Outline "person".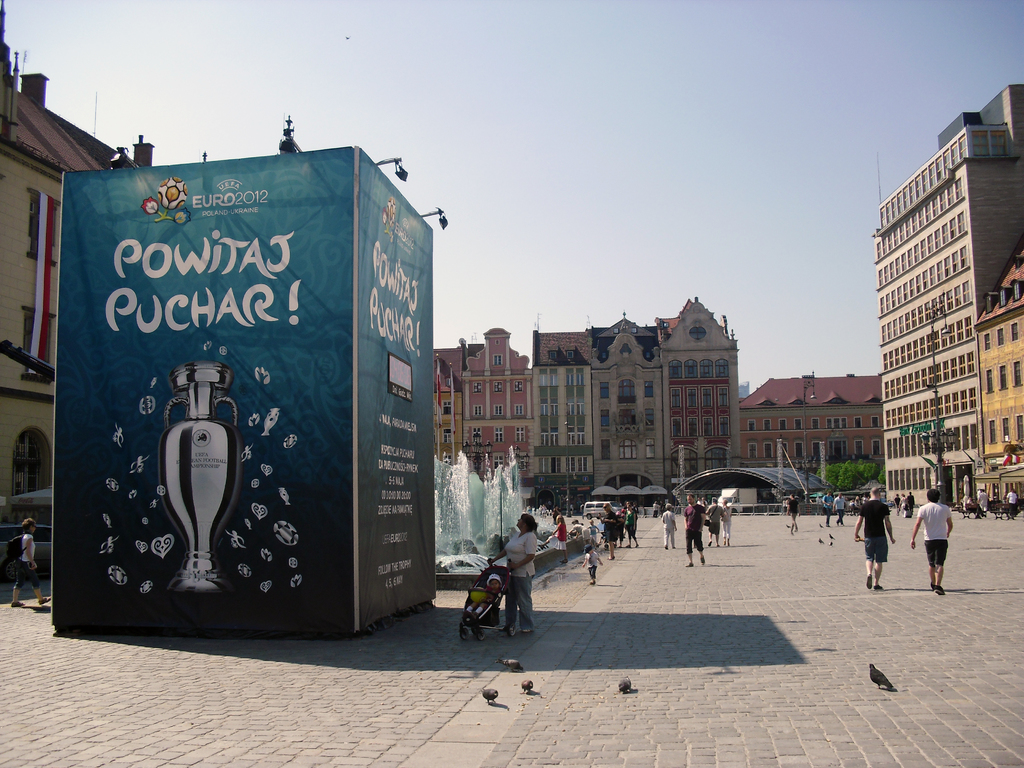
Outline: <bbox>461, 570, 500, 620</bbox>.
